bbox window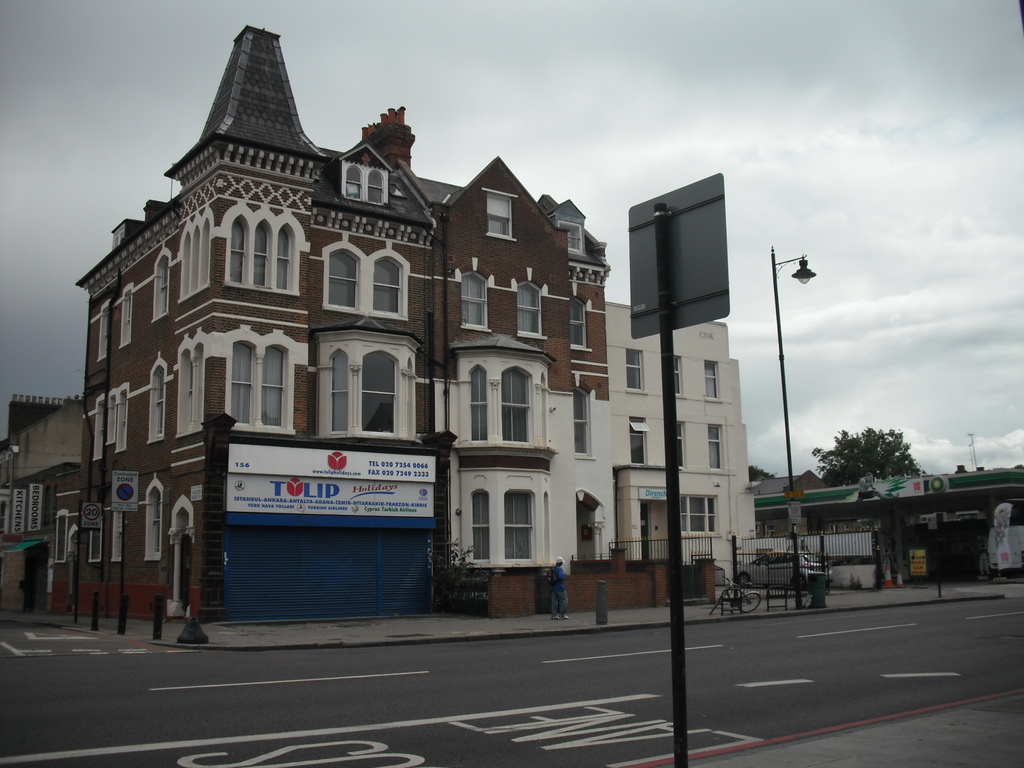
region(97, 300, 112, 362)
